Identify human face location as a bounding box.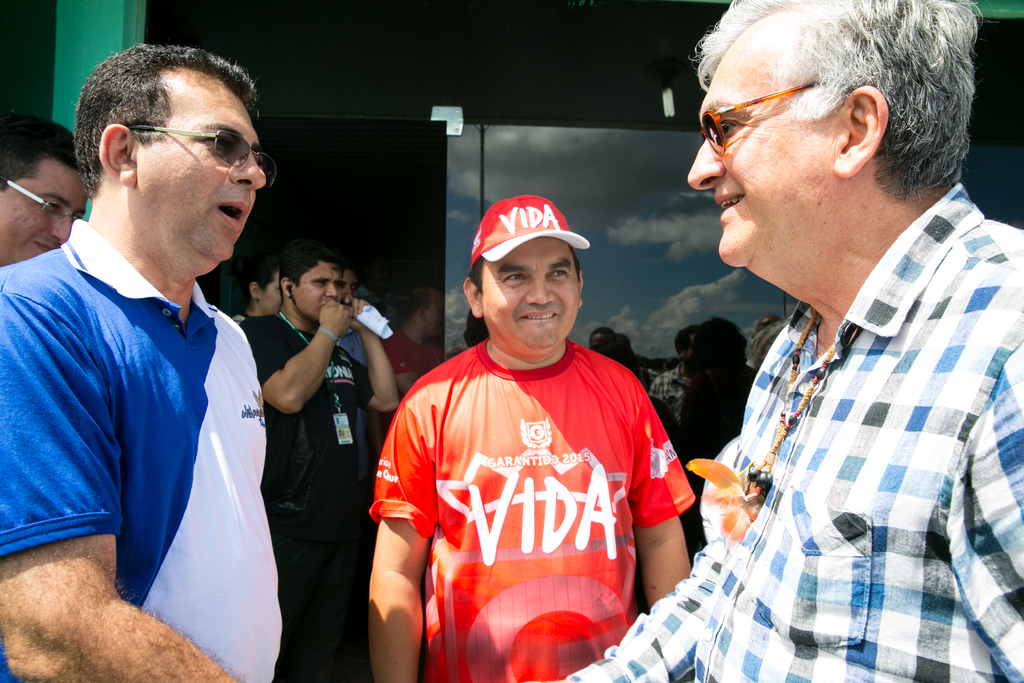
crop(3, 159, 89, 259).
